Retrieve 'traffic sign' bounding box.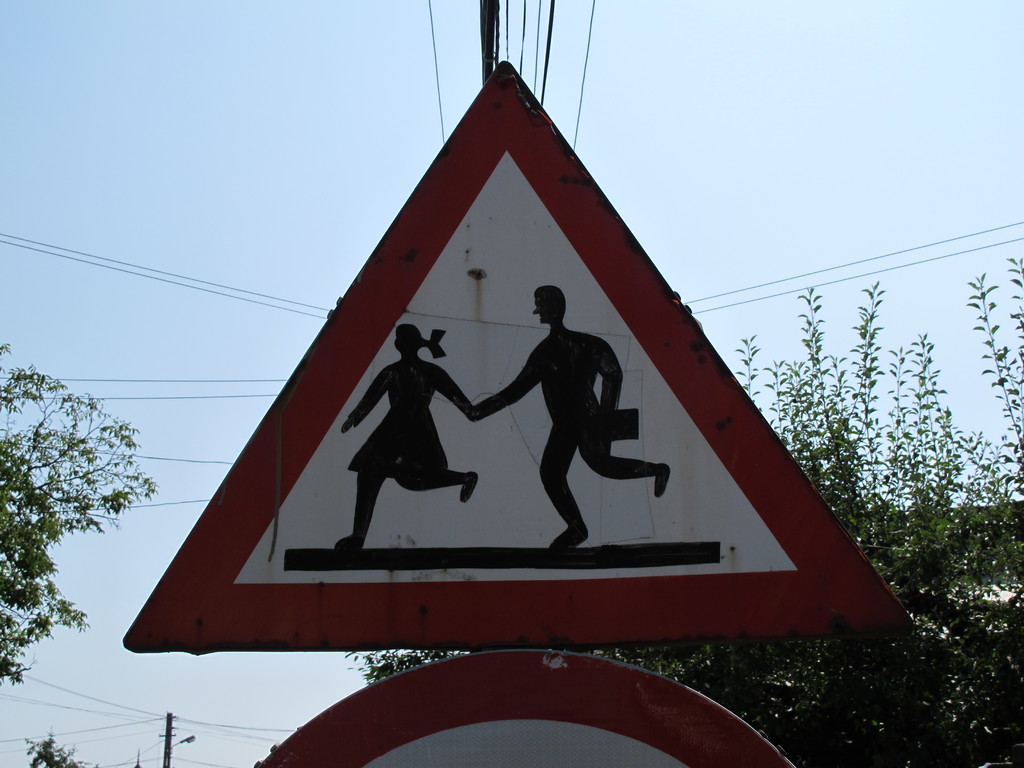
Bounding box: (255,646,793,767).
